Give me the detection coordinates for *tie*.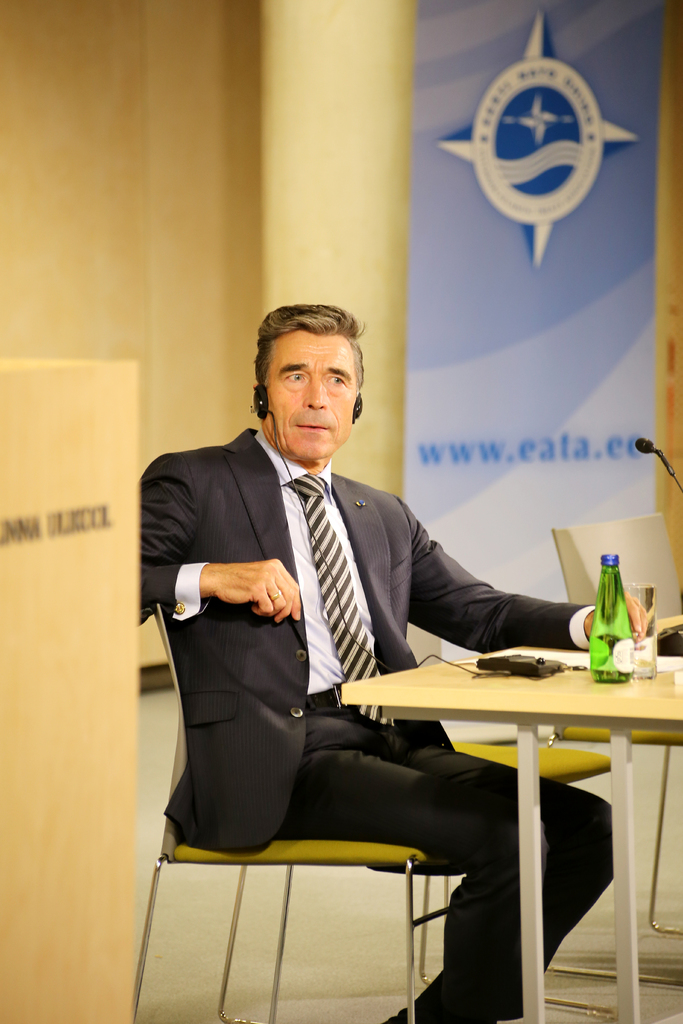
BBox(283, 472, 395, 724).
